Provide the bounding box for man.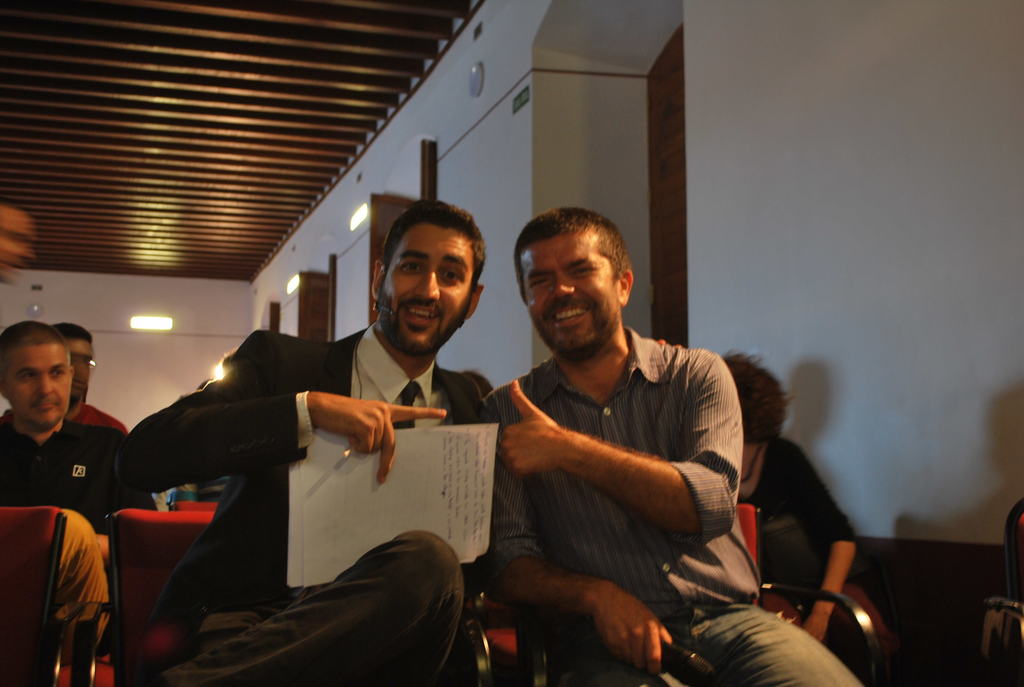
[0, 200, 31, 294].
